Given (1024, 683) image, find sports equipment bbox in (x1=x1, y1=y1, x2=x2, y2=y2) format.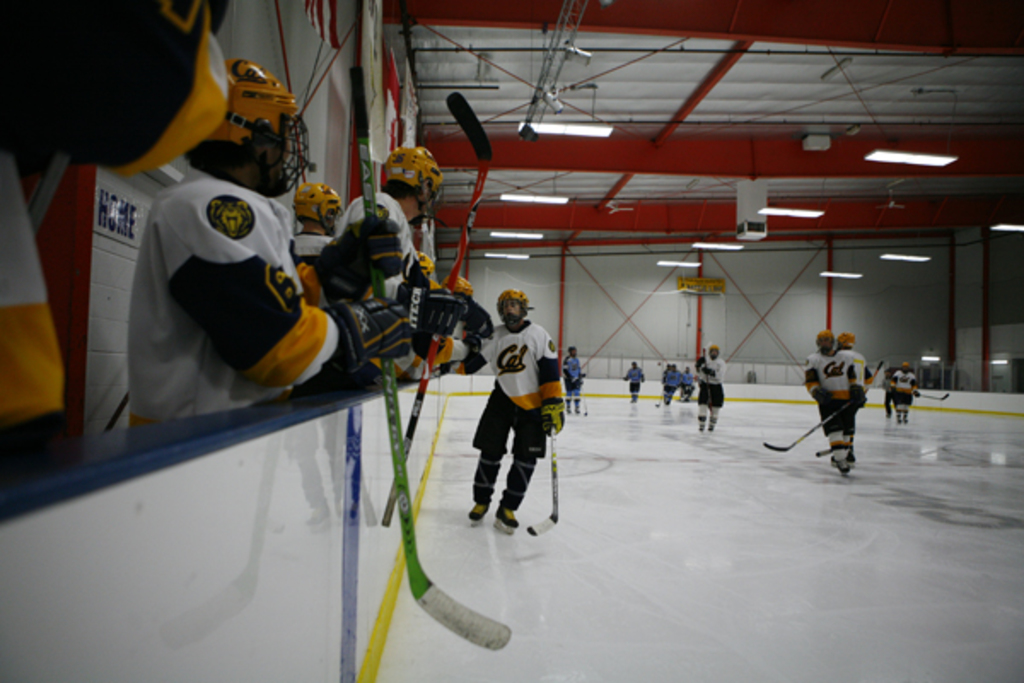
(x1=416, y1=249, x2=432, y2=280).
